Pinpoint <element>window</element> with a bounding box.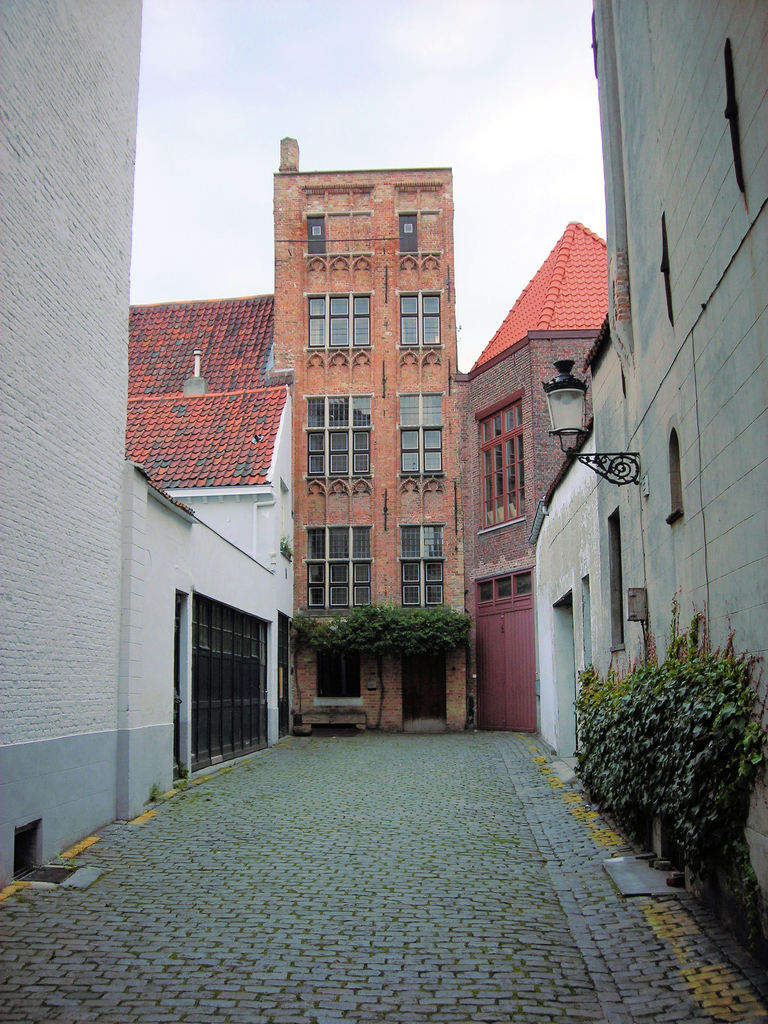
left=394, top=525, right=444, bottom=602.
